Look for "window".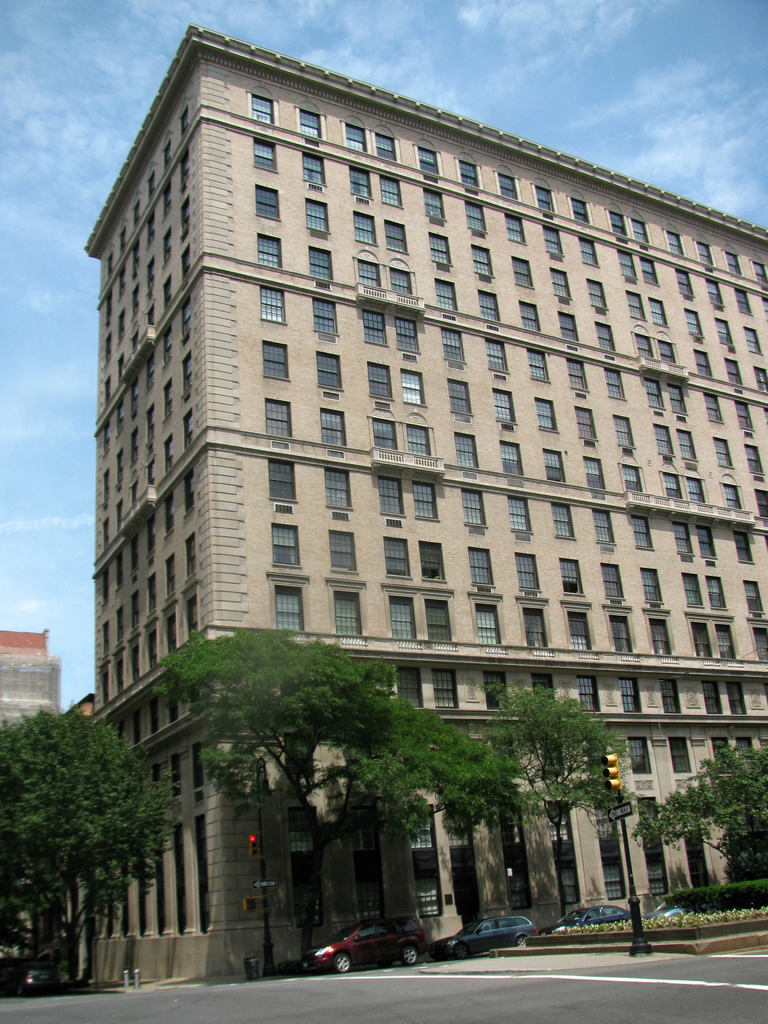
Found: <region>576, 409, 596, 436</region>.
